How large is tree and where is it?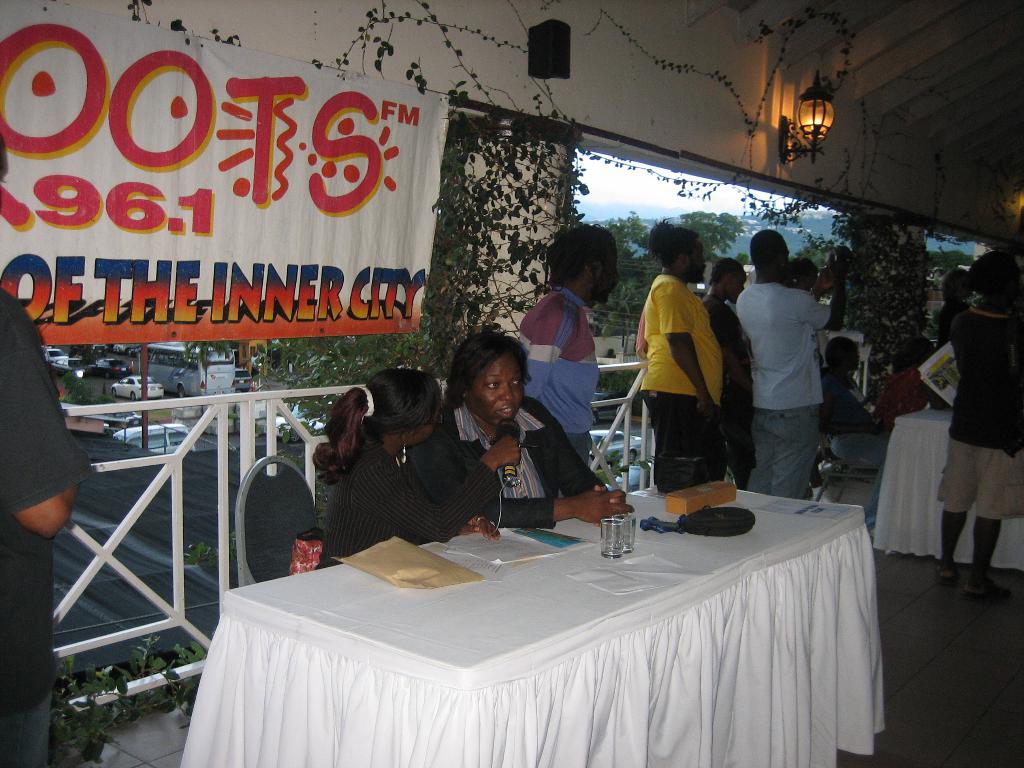
Bounding box: box(673, 202, 744, 267).
